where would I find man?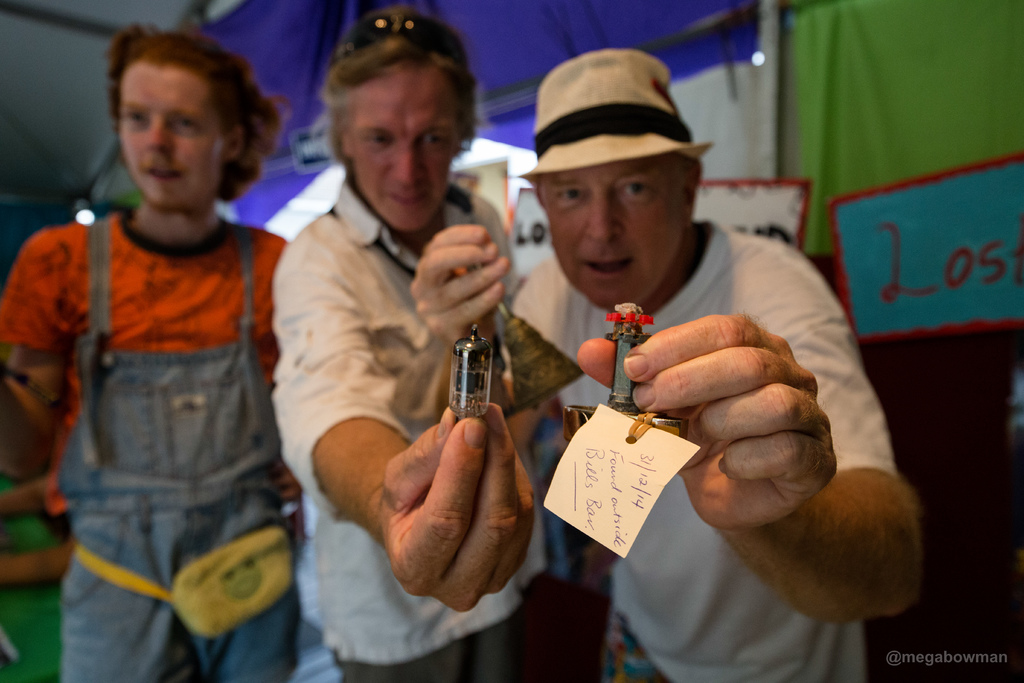
At BBox(0, 42, 287, 682).
